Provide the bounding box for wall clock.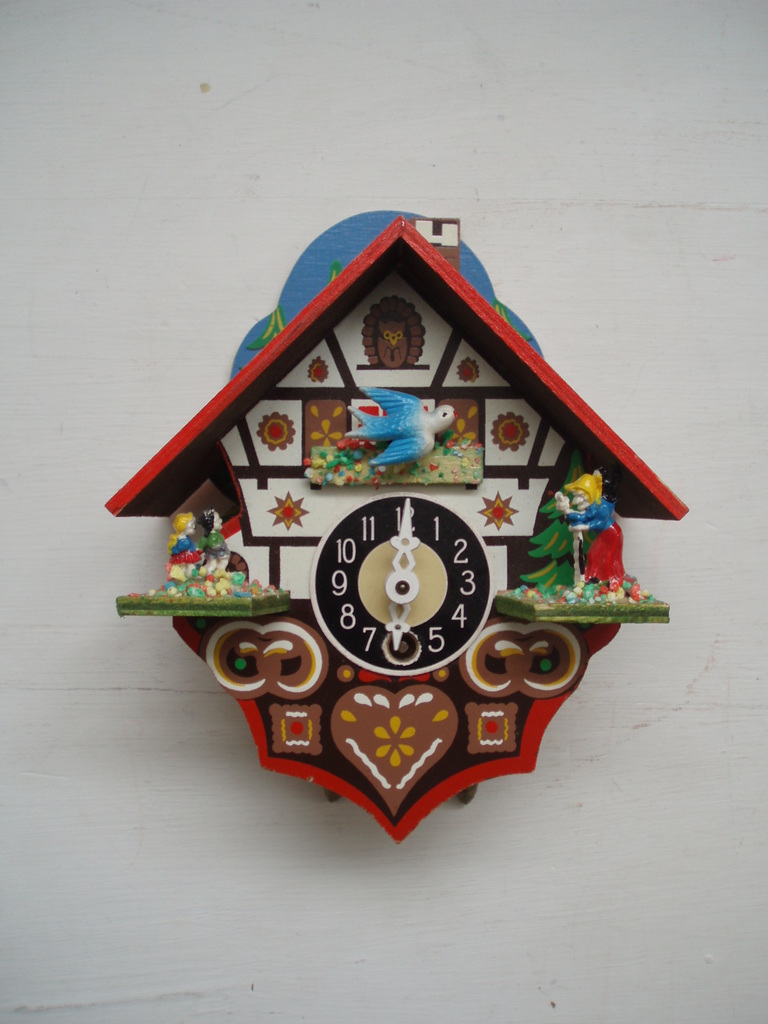
l=104, t=207, r=691, b=847.
